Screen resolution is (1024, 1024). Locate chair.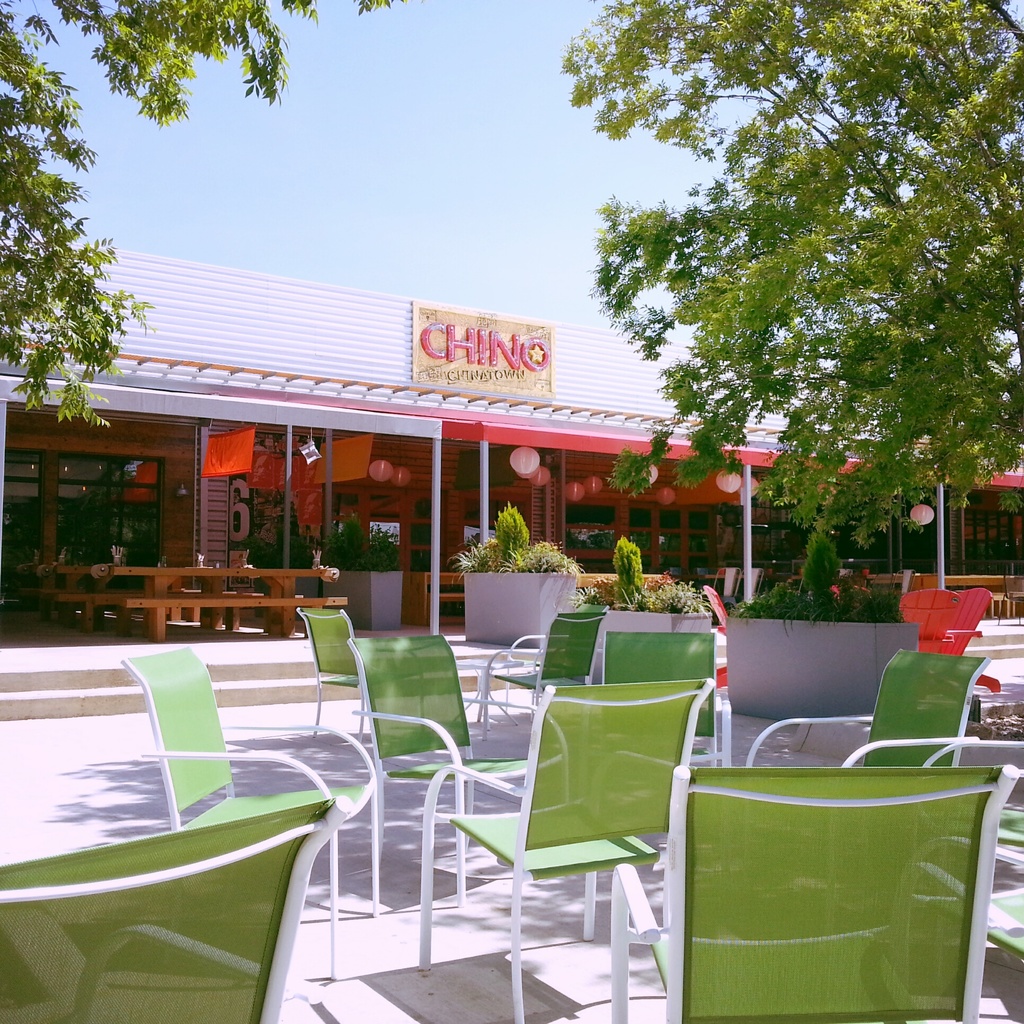
604, 630, 732, 809.
